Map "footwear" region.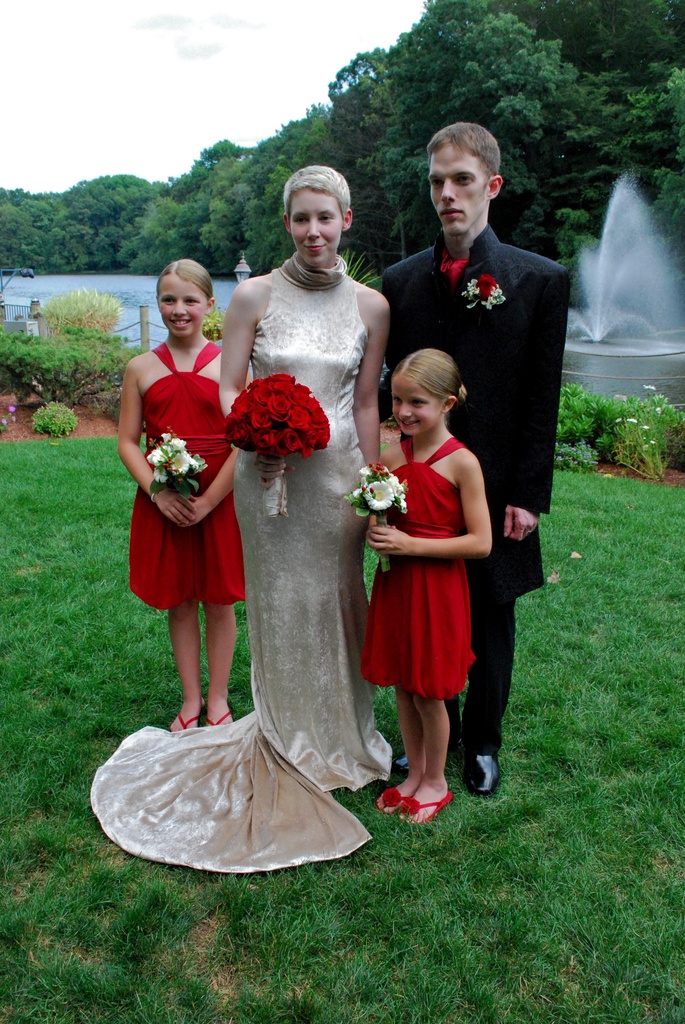
Mapped to box(388, 751, 411, 774).
